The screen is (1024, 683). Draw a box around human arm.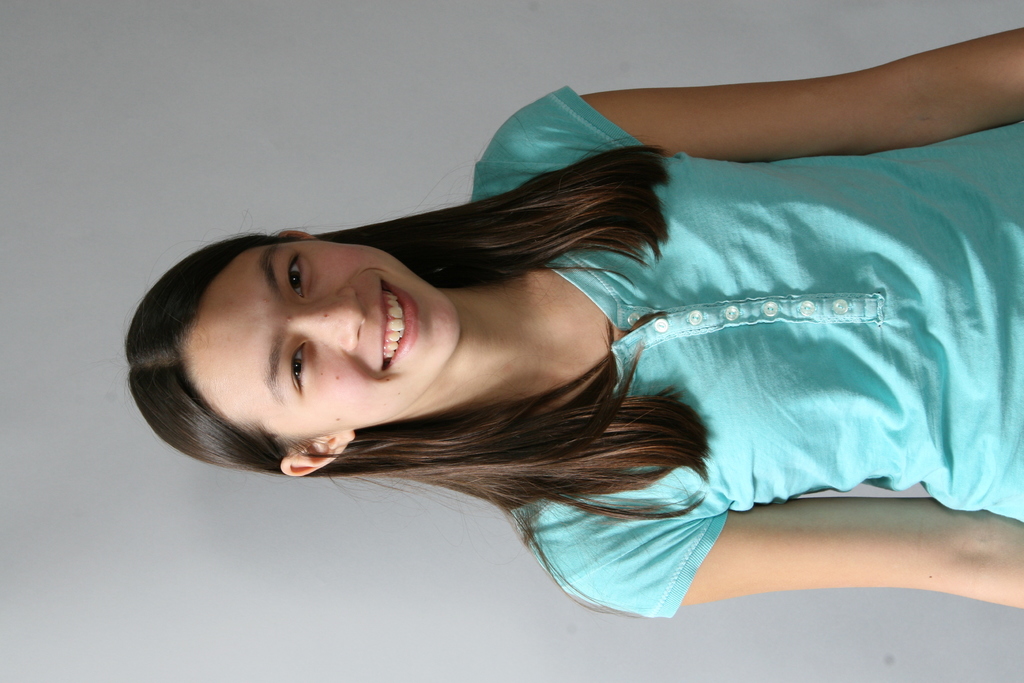
(509, 498, 1023, 620).
